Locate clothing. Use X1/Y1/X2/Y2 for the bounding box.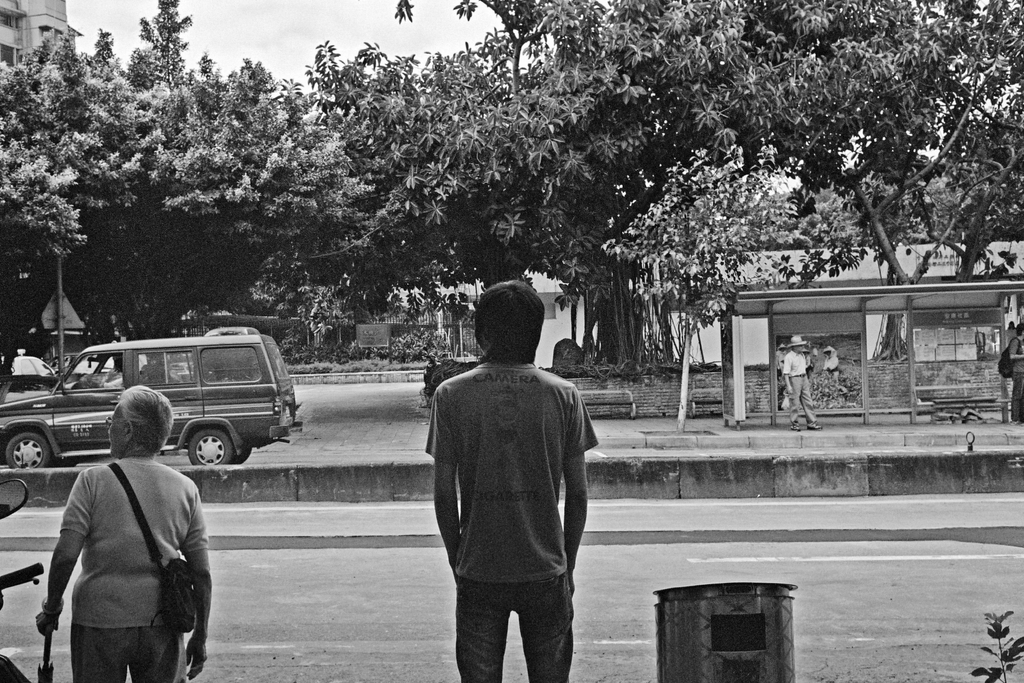
58/455/209/682.
